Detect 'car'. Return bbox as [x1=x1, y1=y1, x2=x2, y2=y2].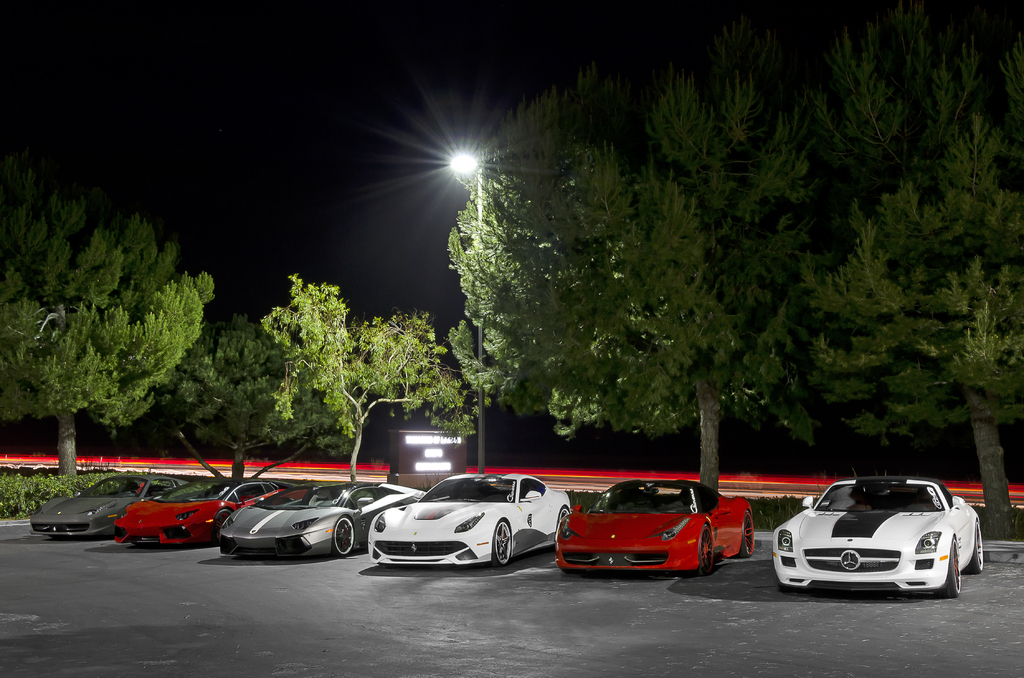
[x1=215, y1=481, x2=429, y2=556].
